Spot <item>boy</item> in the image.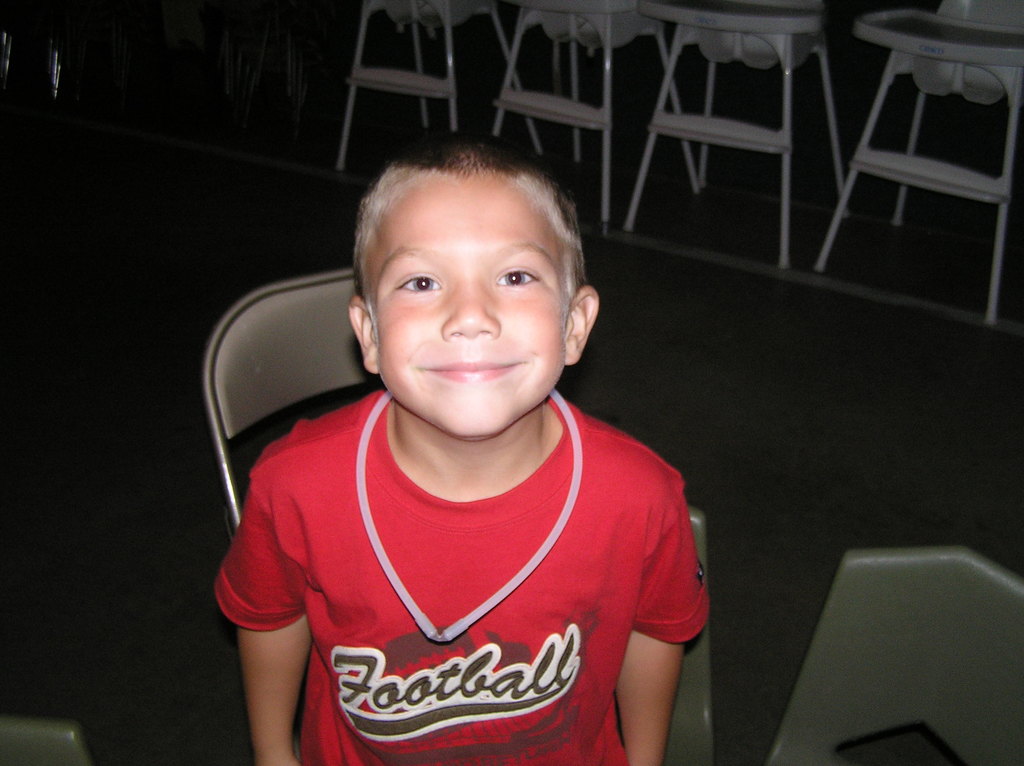
<item>boy</item> found at (left=211, top=154, right=725, bottom=758).
